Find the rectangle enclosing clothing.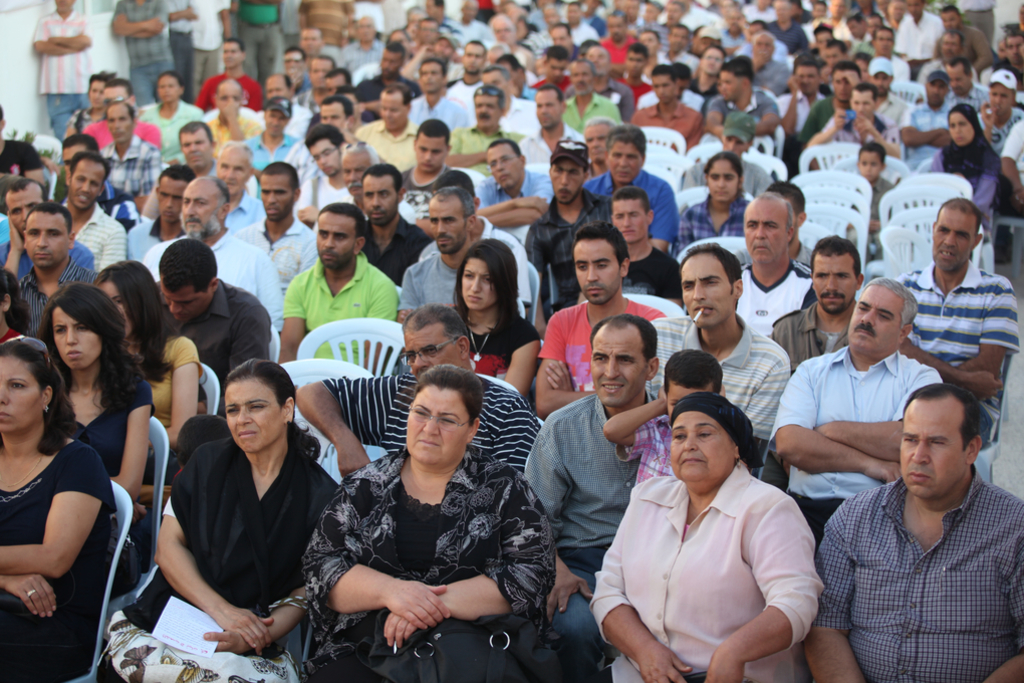
box(606, 435, 825, 674).
